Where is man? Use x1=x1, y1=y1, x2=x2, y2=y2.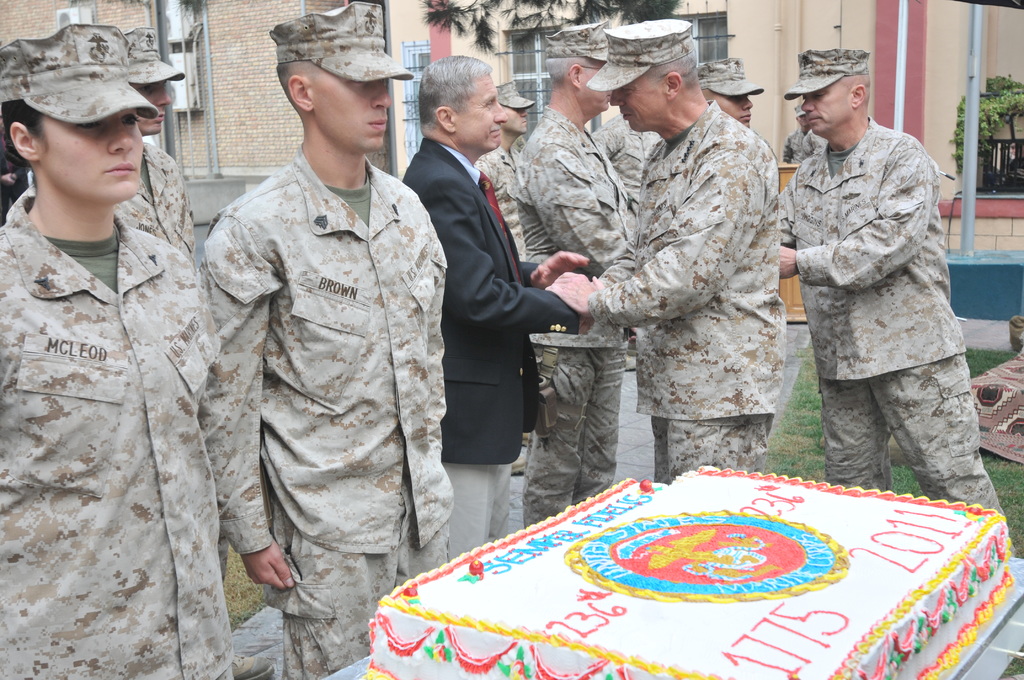
x1=187, y1=8, x2=458, y2=652.
